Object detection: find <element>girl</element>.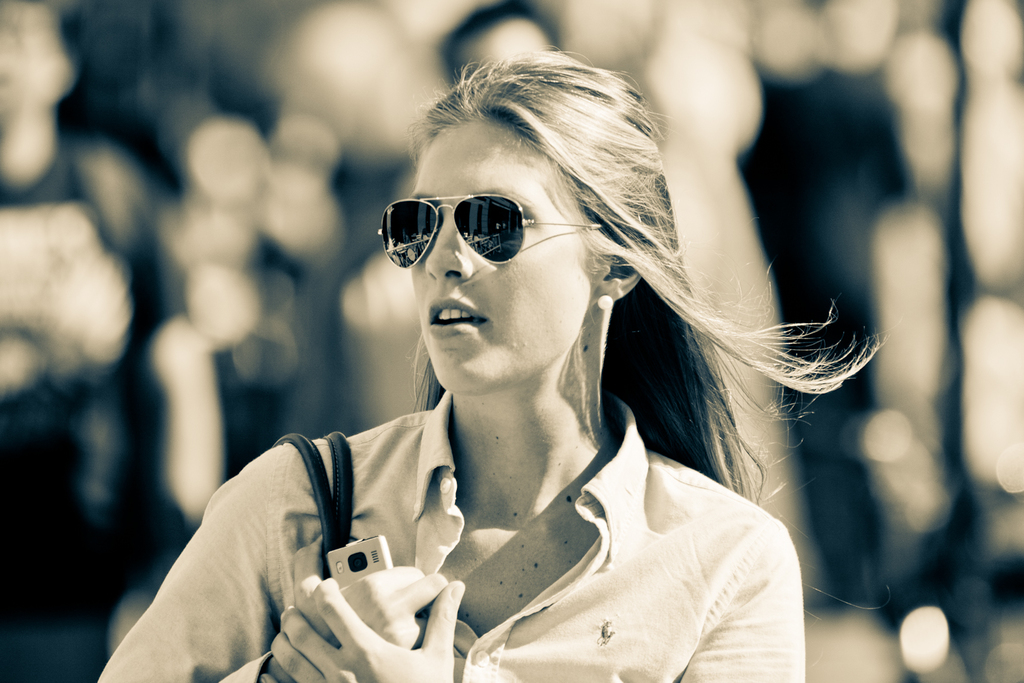
box(102, 60, 884, 682).
